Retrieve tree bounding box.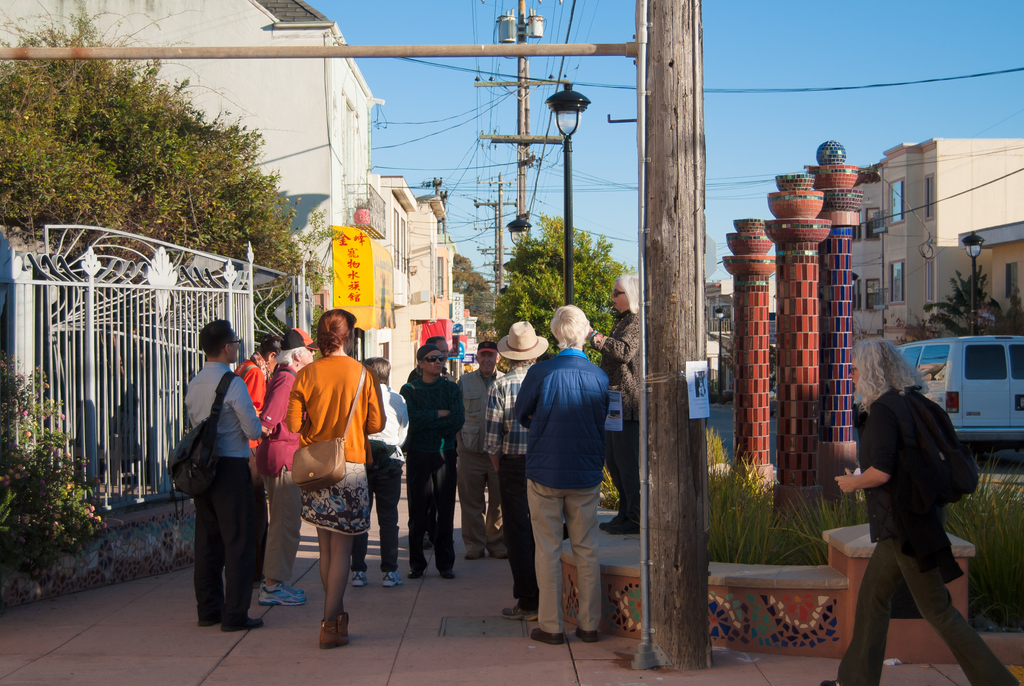
Bounding box: pyautogui.locateOnScreen(0, 0, 324, 291).
